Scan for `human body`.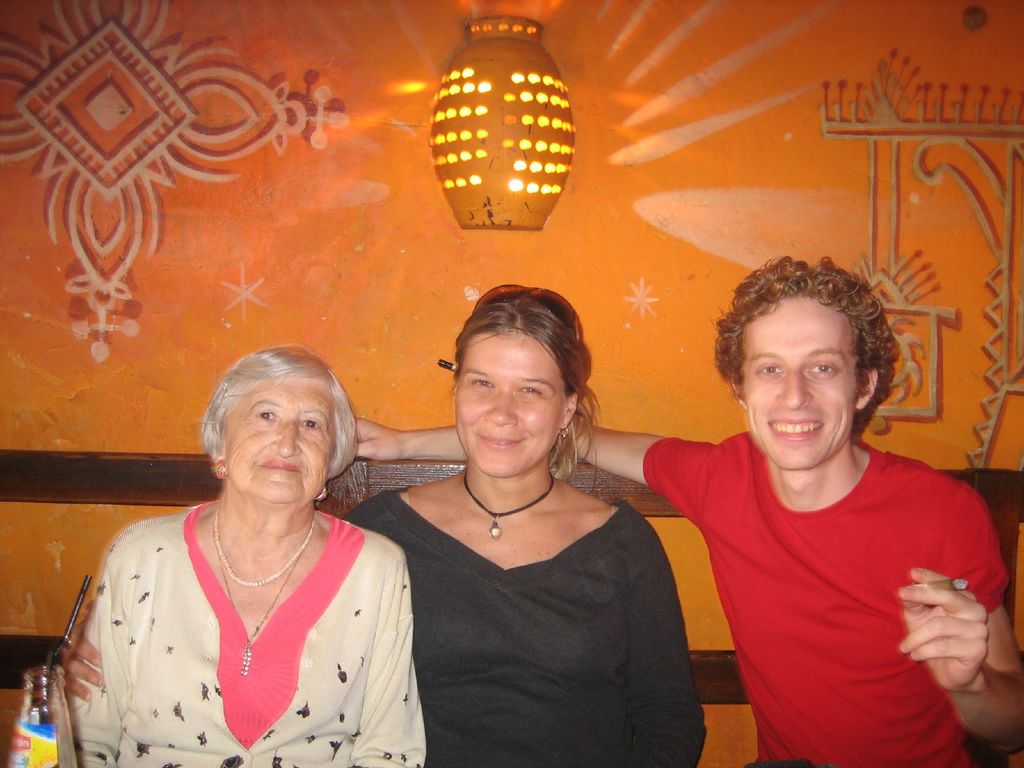
Scan result: box(56, 470, 708, 767).
